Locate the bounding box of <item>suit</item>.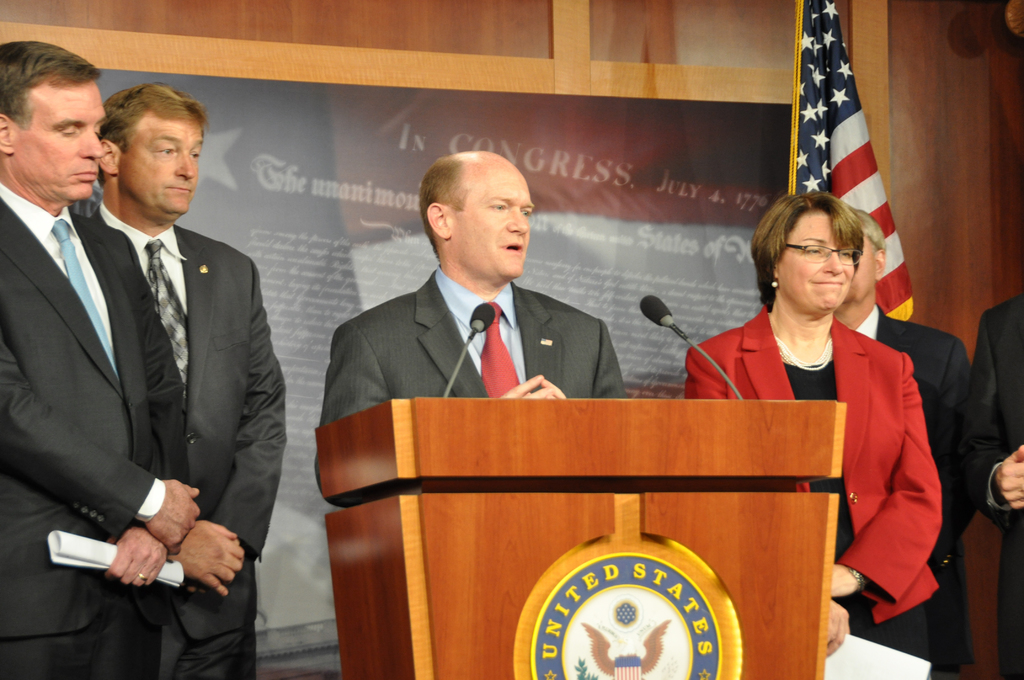
Bounding box: <region>89, 201, 289, 679</region>.
